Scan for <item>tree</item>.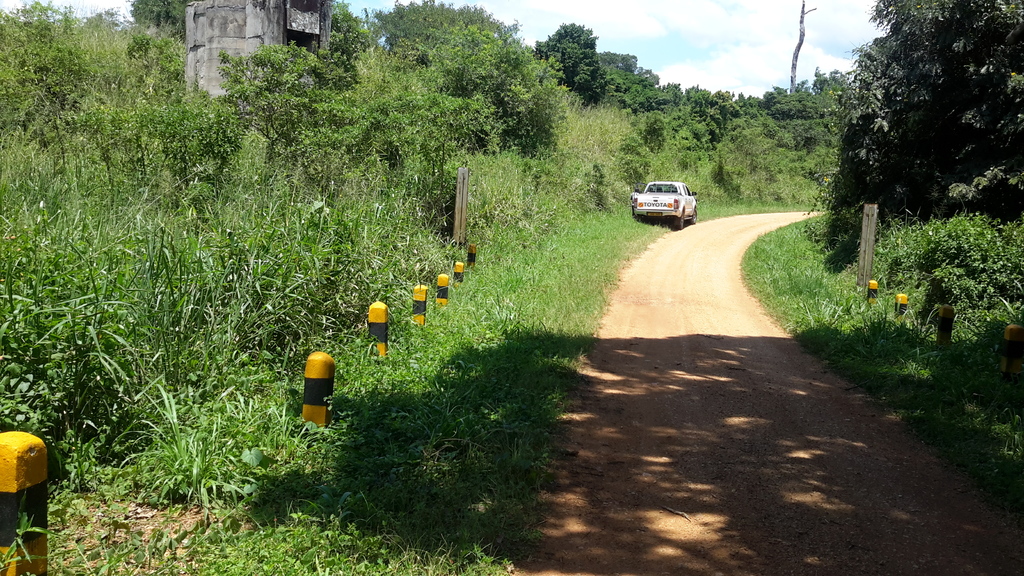
Scan result: 636, 69, 680, 132.
